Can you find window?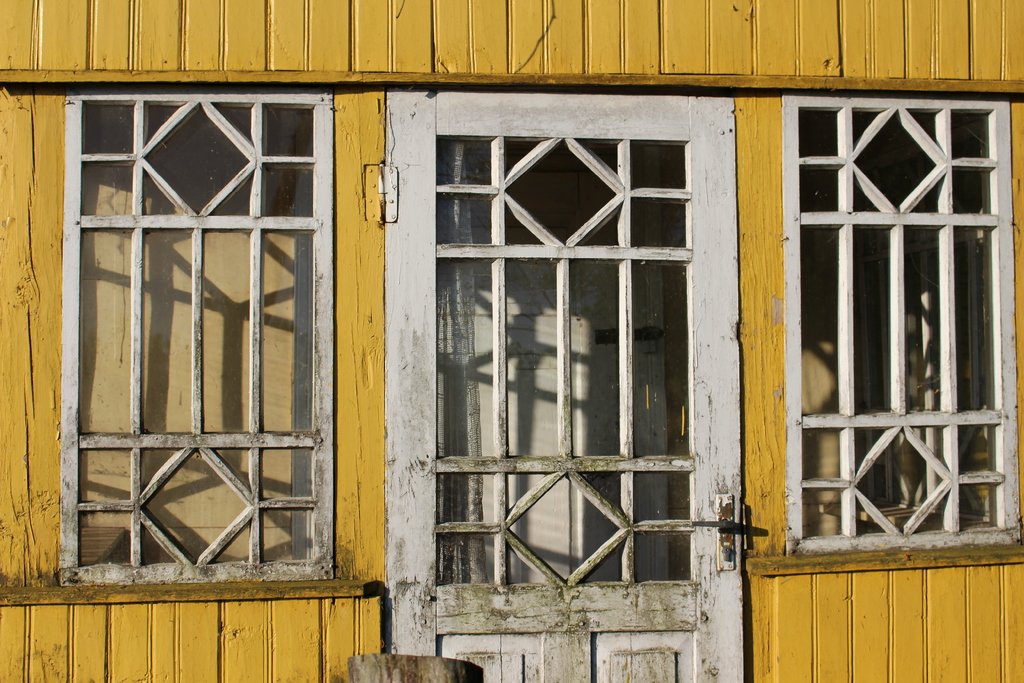
Yes, bounding box: region(779, 96, 1023, 555).
